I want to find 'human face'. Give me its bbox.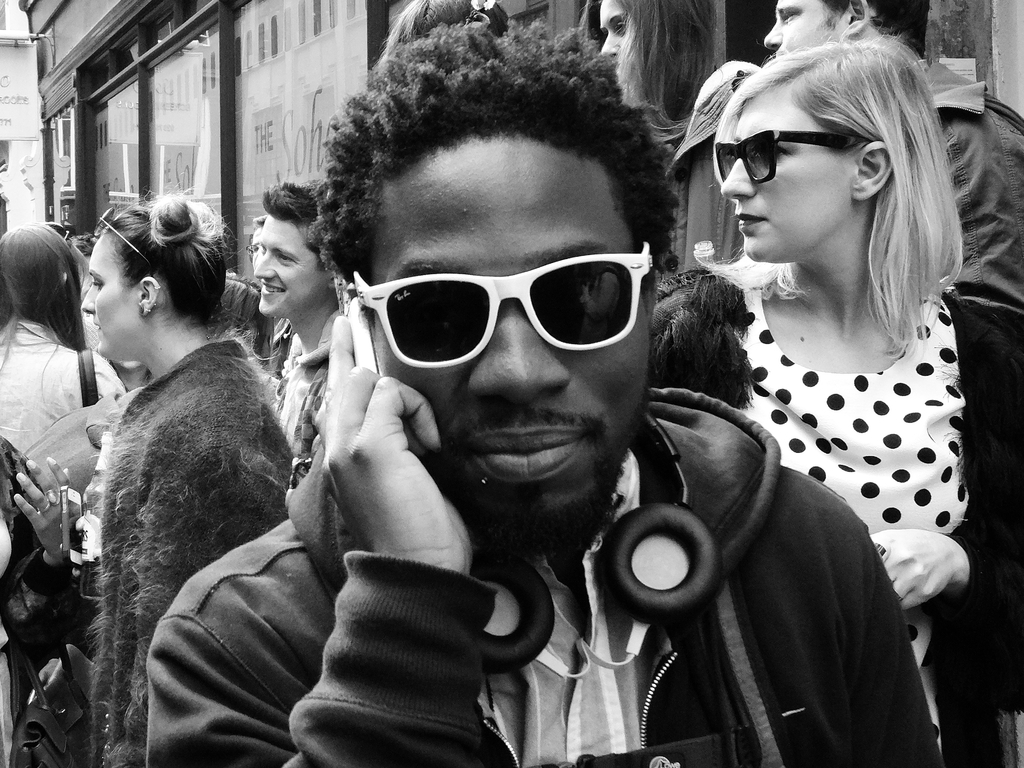
595, 1, 623, 68.
